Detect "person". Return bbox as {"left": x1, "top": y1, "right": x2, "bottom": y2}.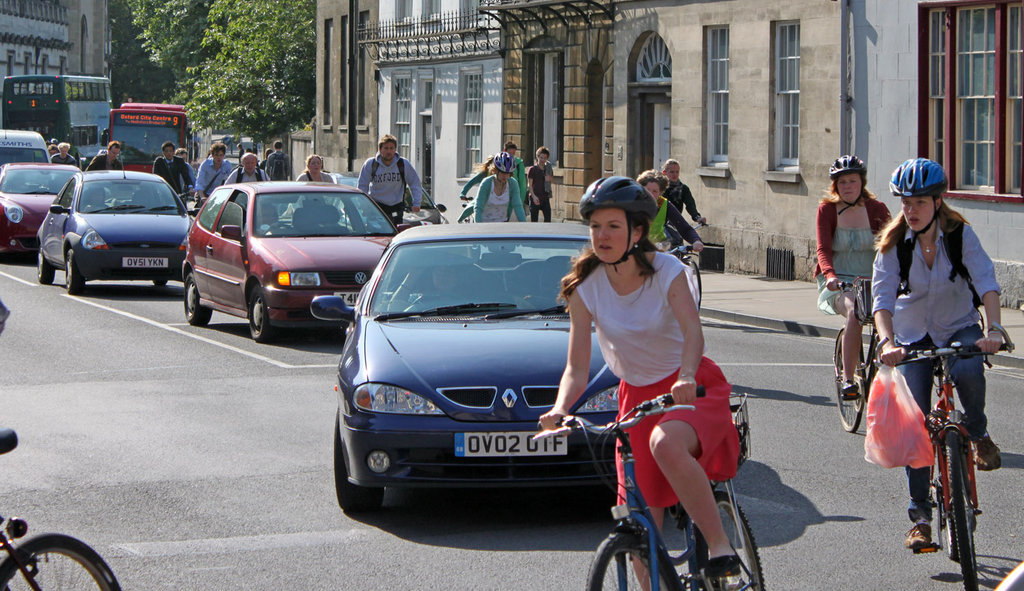
{"left": 153, "top": 141, "right": 201, "bottom": 202}.
